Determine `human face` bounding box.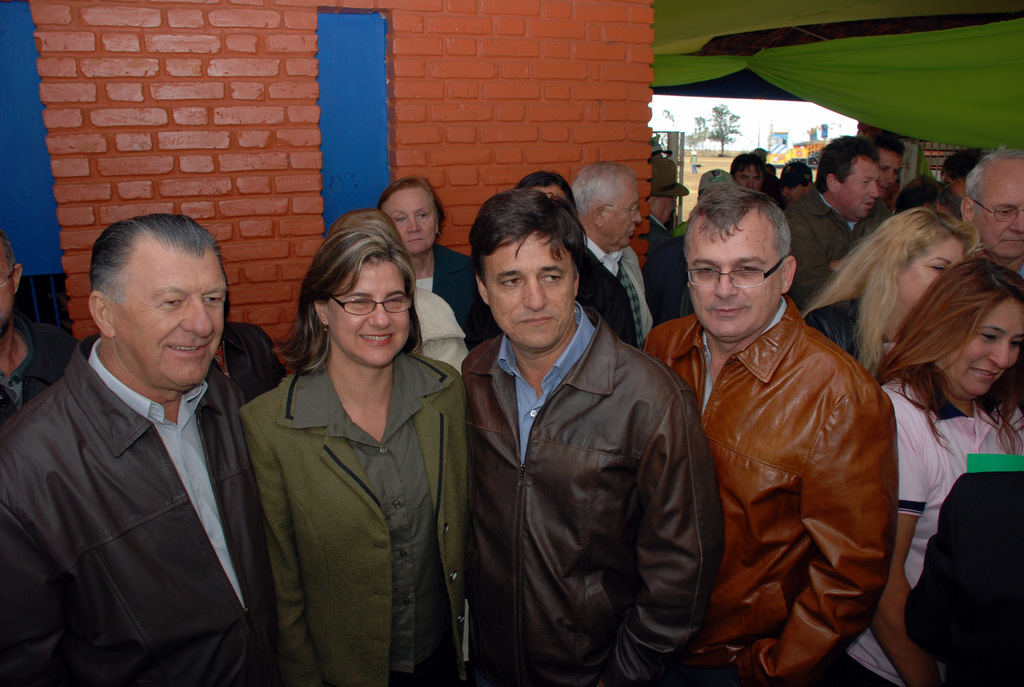
Determined: [971, 171, 1023, 262].
